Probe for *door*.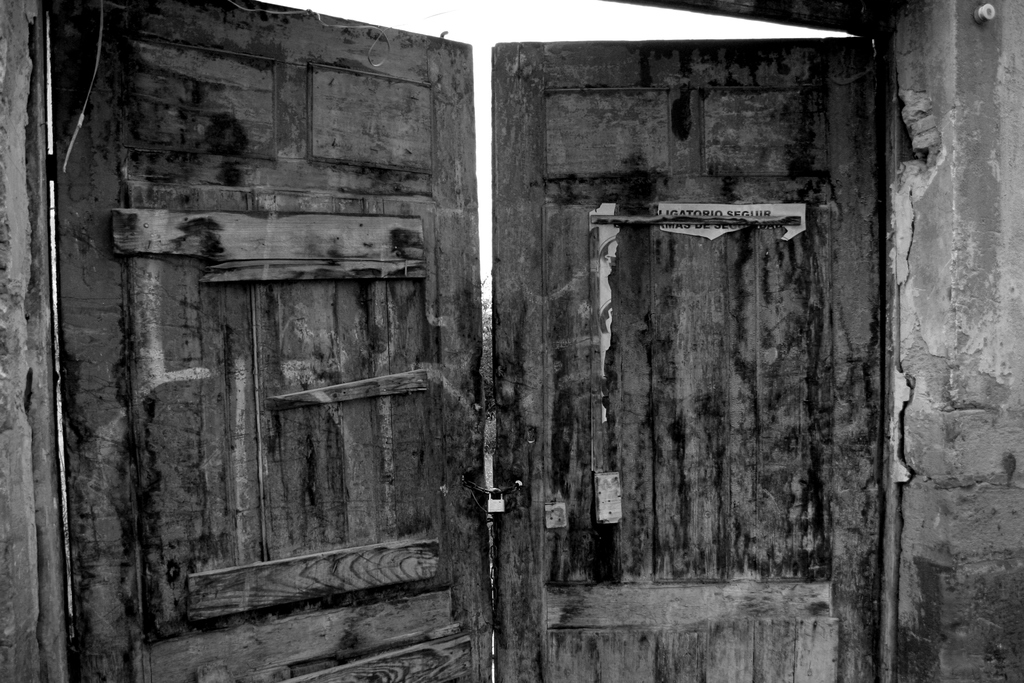
Probe result: locate(58, 0, 474, 682).
